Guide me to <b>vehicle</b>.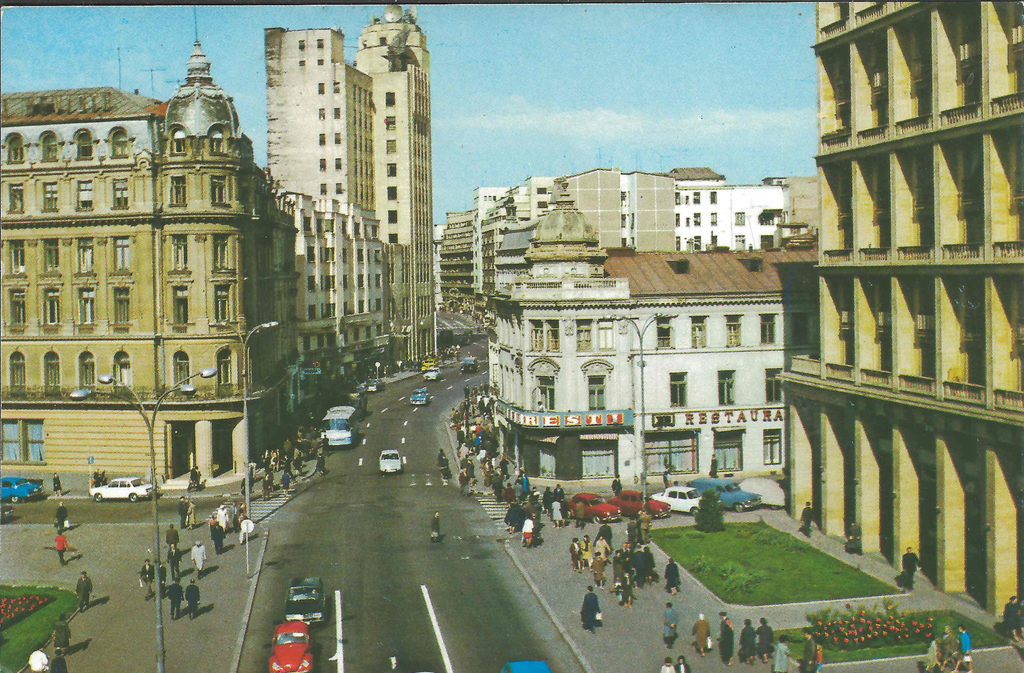
Guidance: [left=360, top=377, right=385, bottom=389].
